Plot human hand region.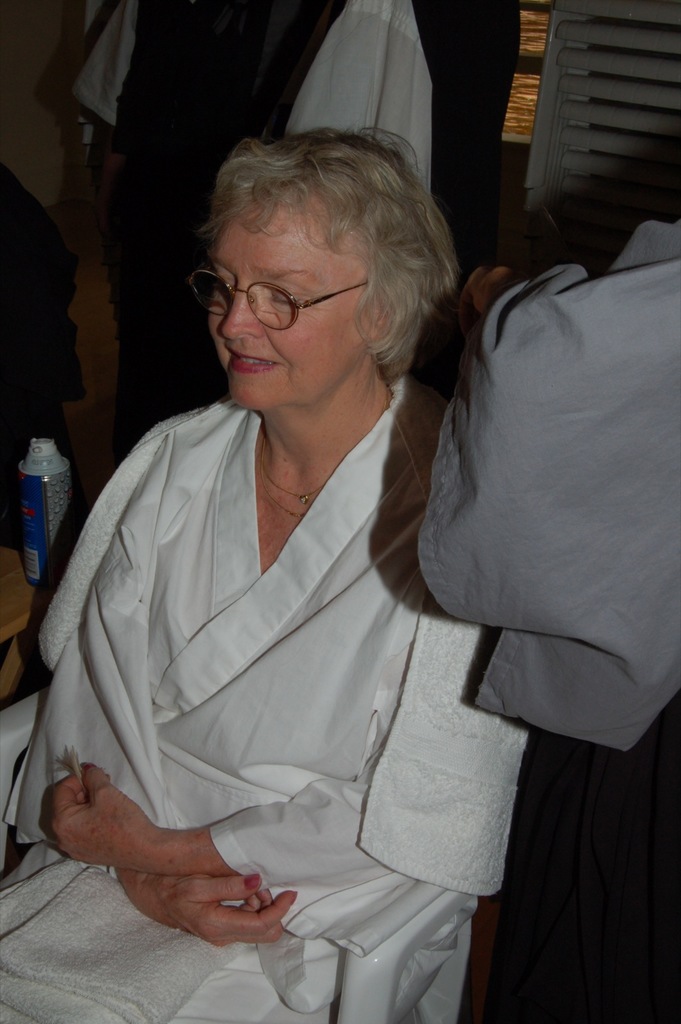
Plotted at 455/264/513/340.
